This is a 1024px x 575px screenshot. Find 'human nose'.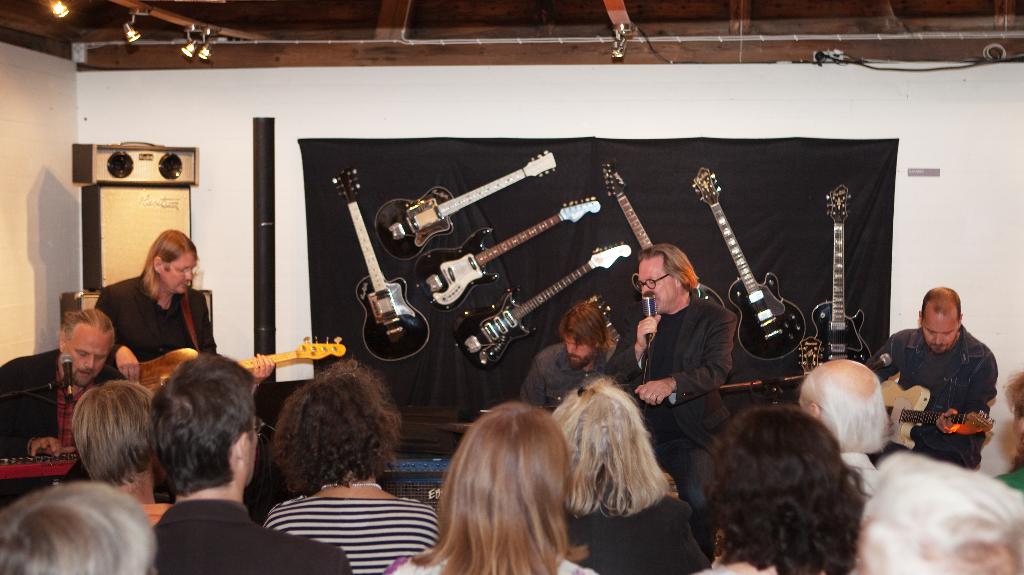
Bounding box: Rect(187, 275, 195, 284).
